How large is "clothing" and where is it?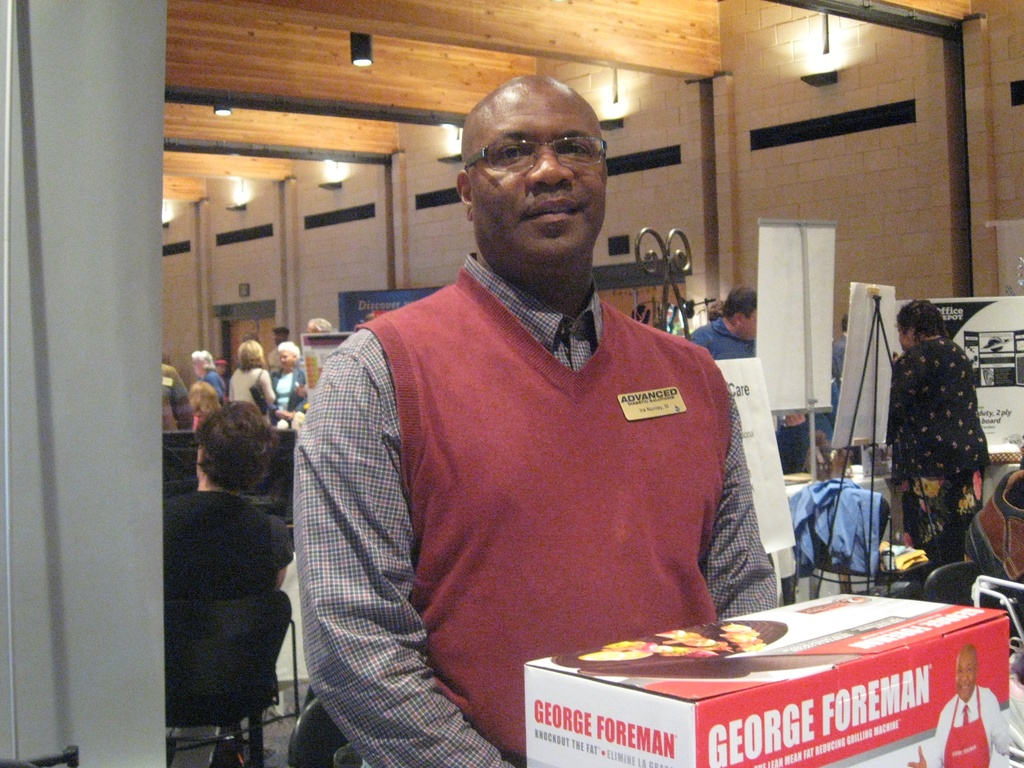
Bounding box: 824,330,843,387.
